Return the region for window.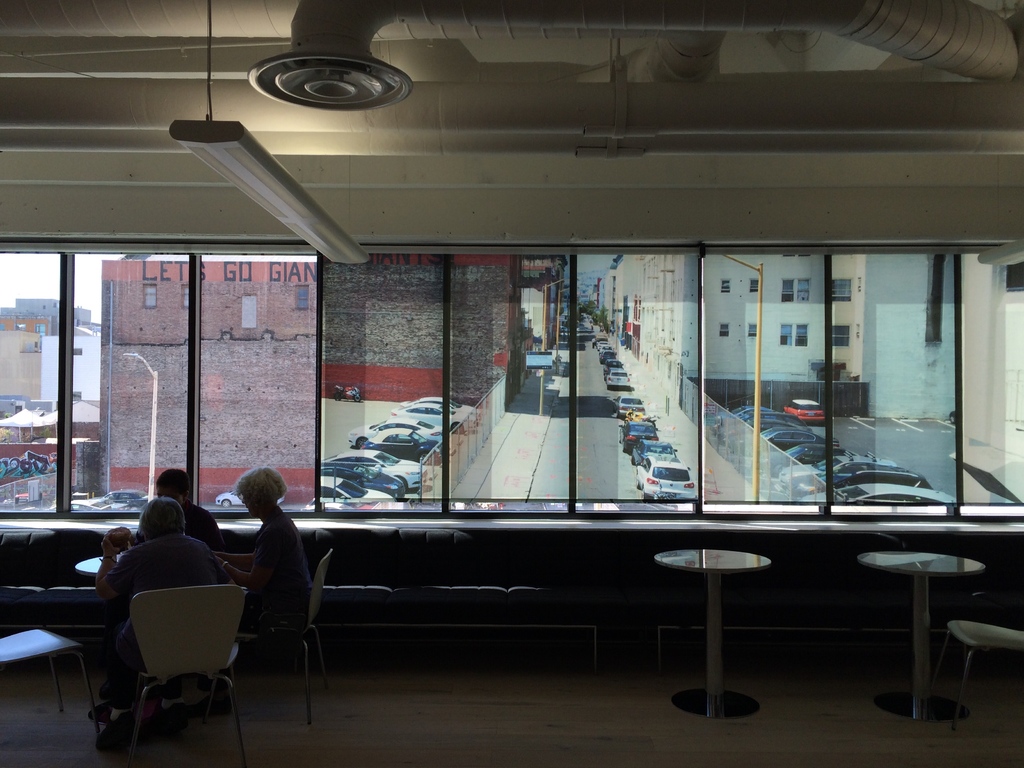
<bbox>238, 294, 257, 327</bbox>.
